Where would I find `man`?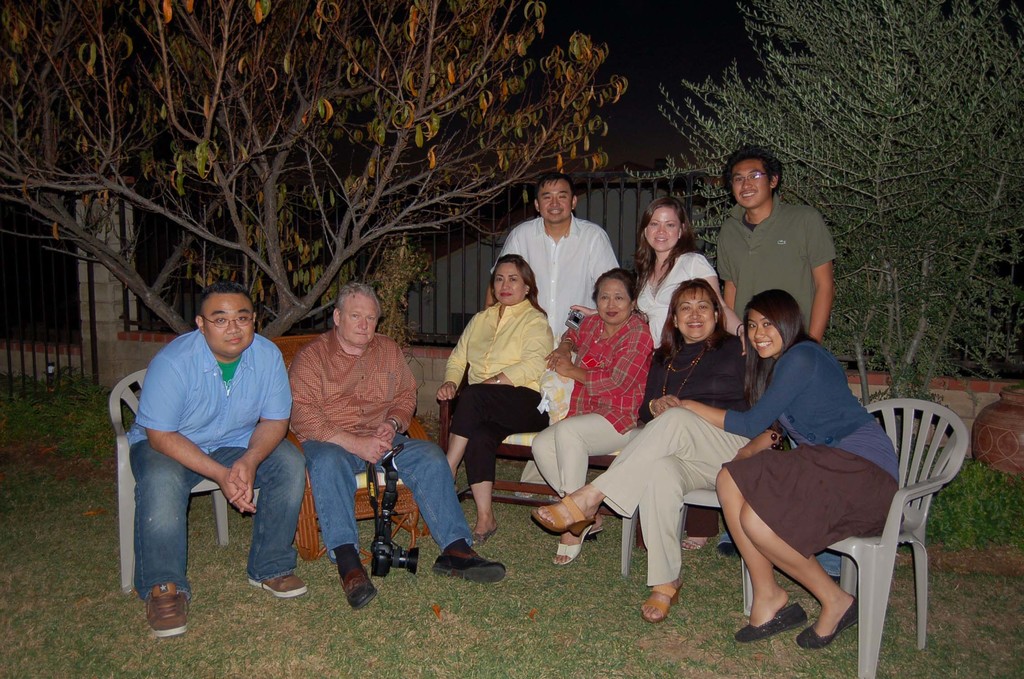
At 116,267,304,620.
